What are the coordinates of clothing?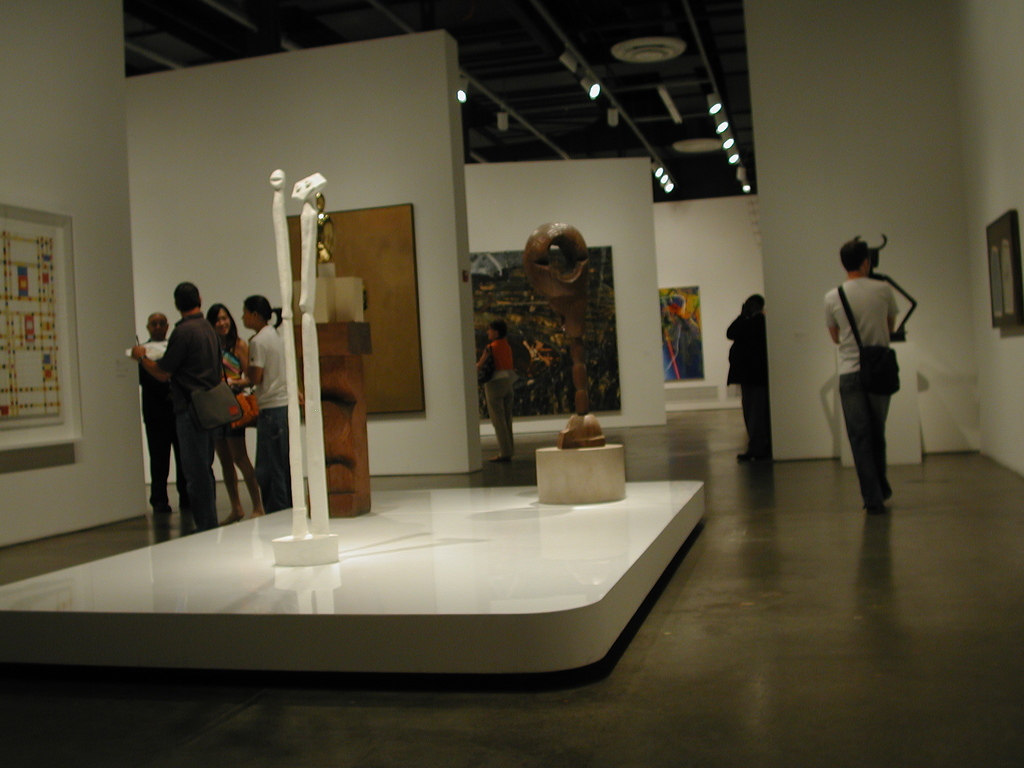
region(245, 322, 293, 515).
